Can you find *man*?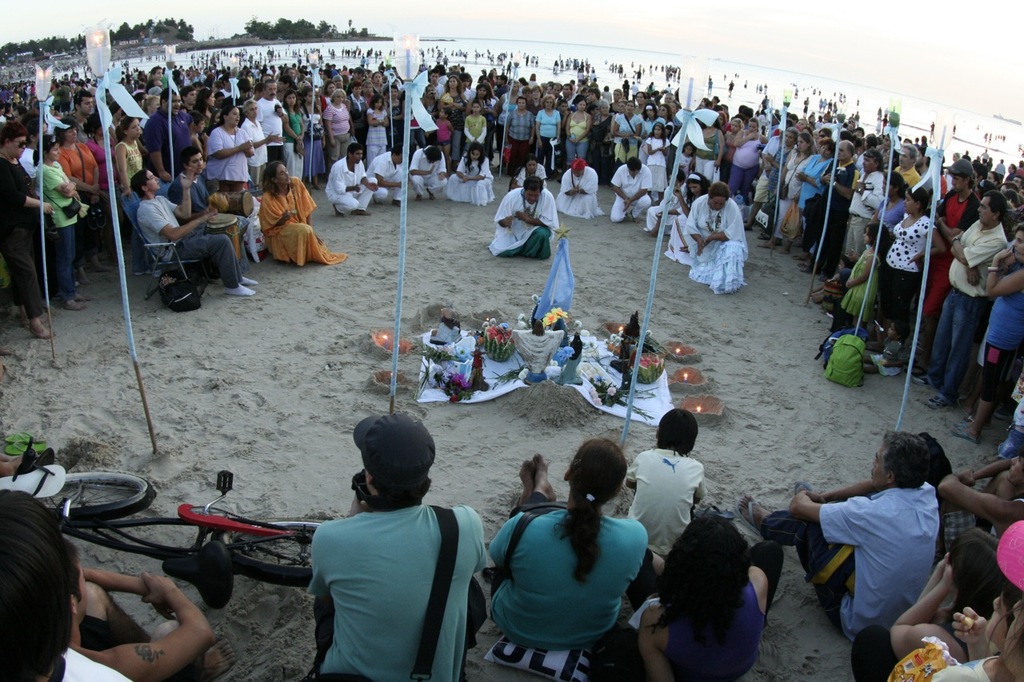
Yes, bounding box: bbox=[588, 90, 599, 104].
